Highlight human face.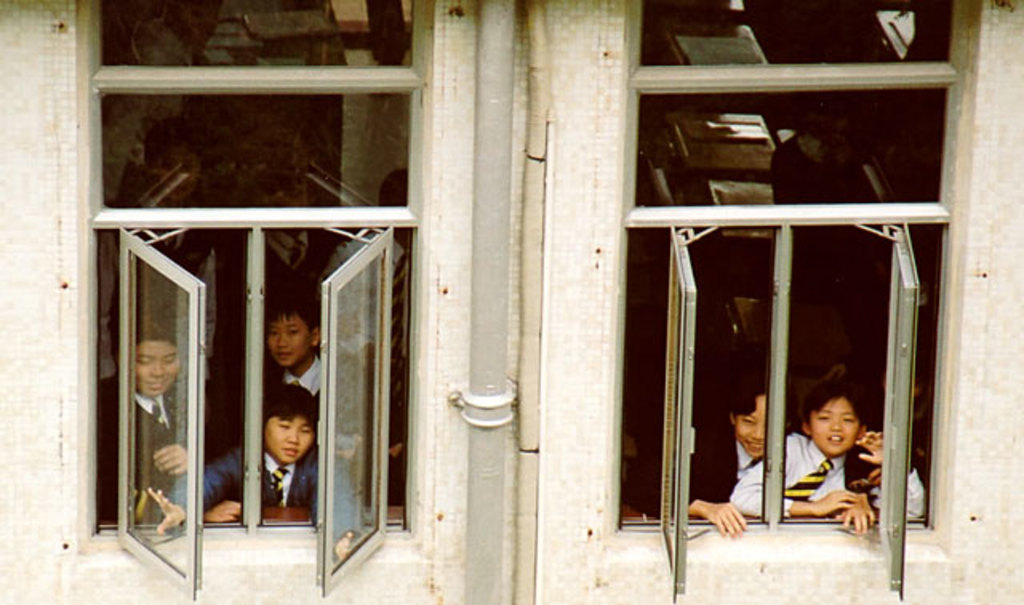
Highlighted region: crop(126, 339, 182, 397).
